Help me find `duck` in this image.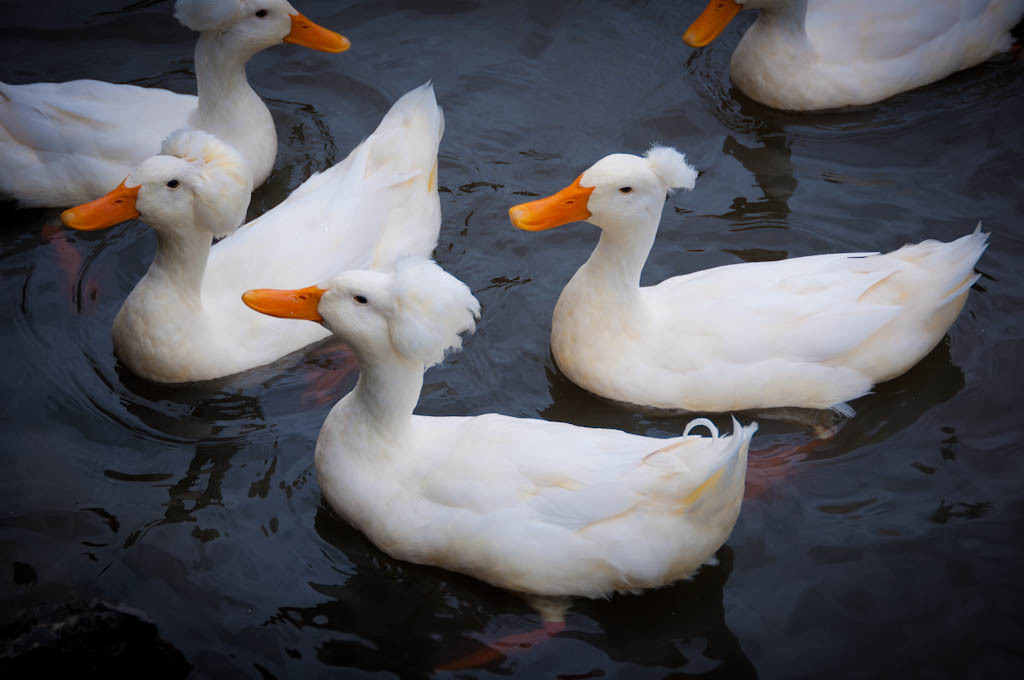
Found it: detection(237, 266, 759, 664).
